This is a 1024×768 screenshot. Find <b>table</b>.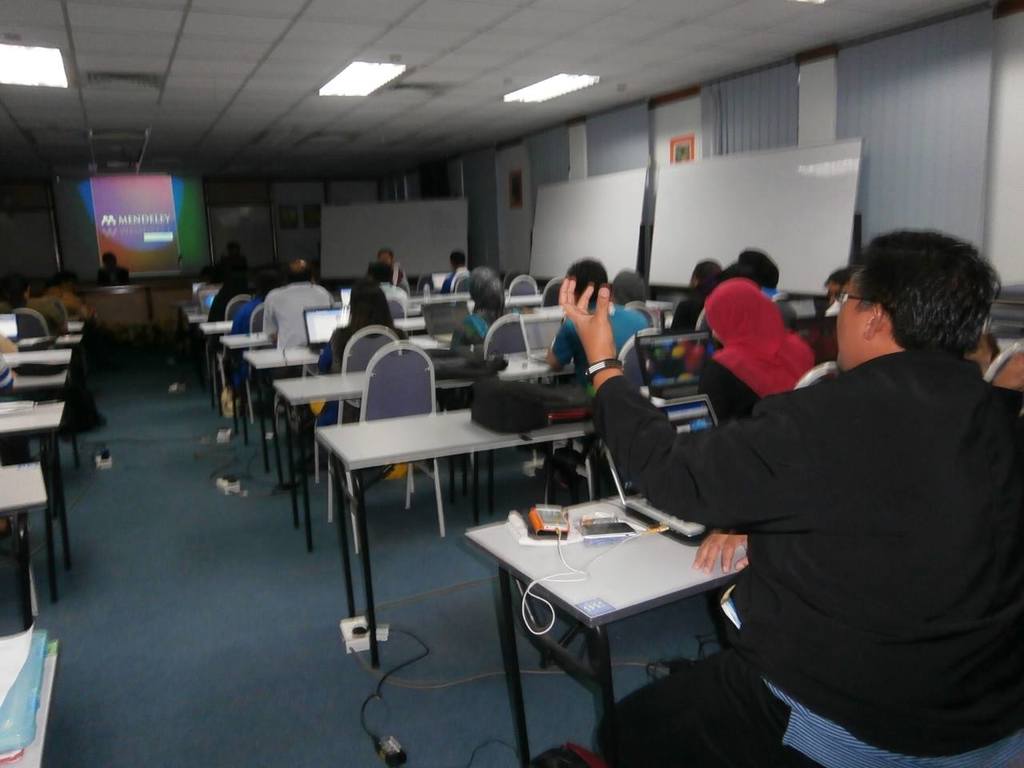
Bounding box: locate(316, 410, 596, 670).
